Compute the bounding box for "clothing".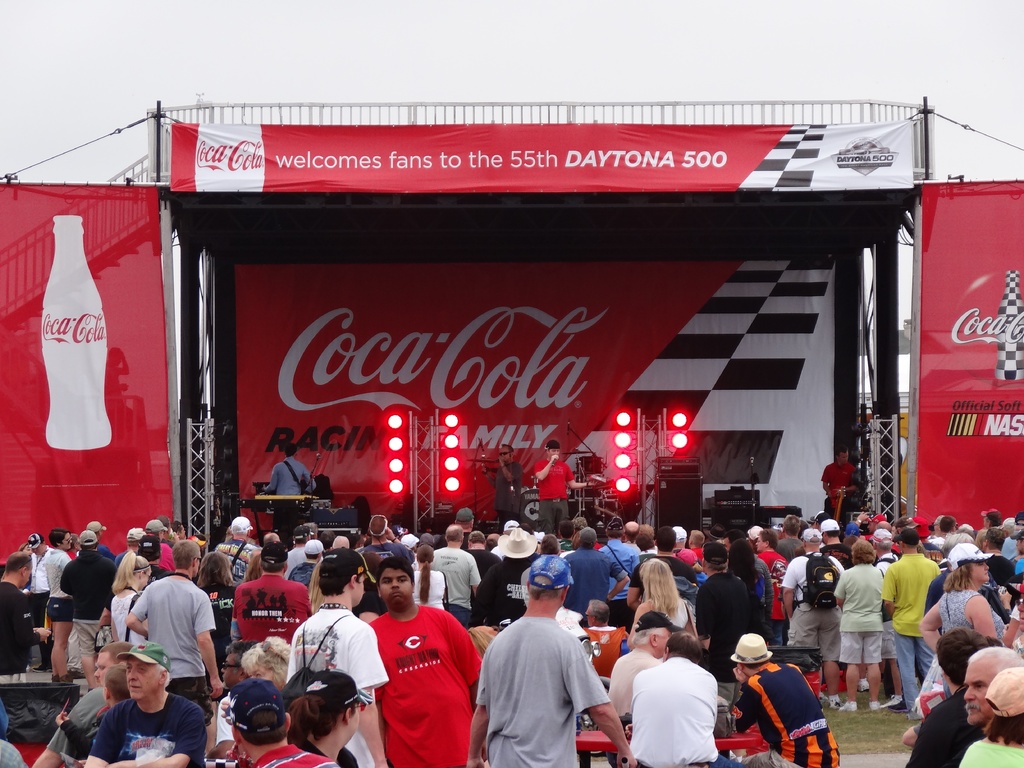
crop(627, 664, 715, 767).
